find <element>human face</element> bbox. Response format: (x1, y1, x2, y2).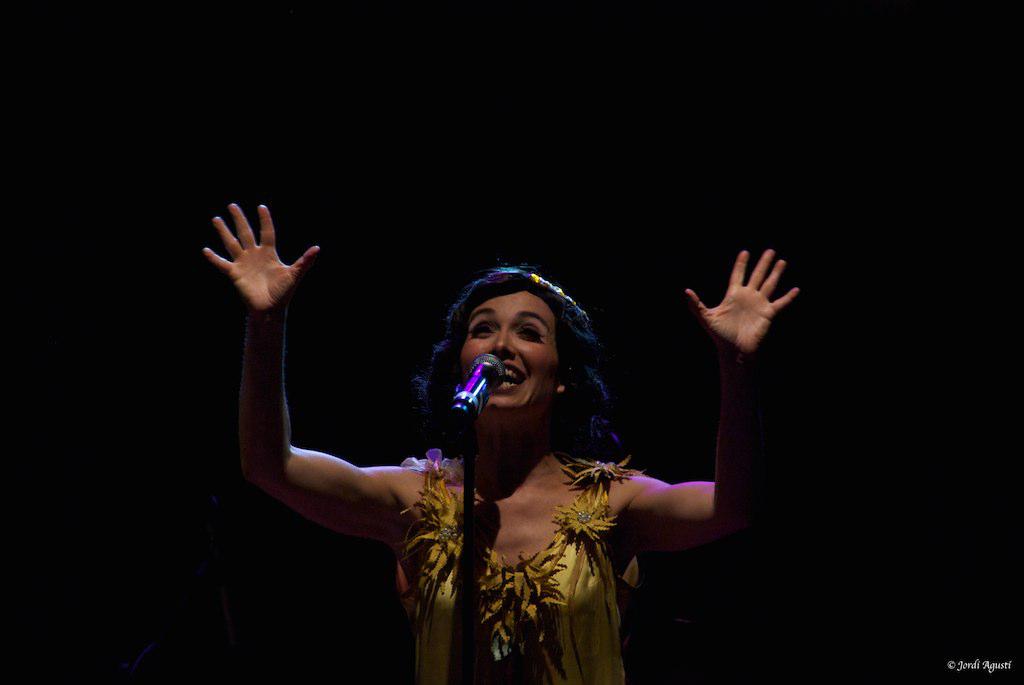
(447, 286, 562, 418).
